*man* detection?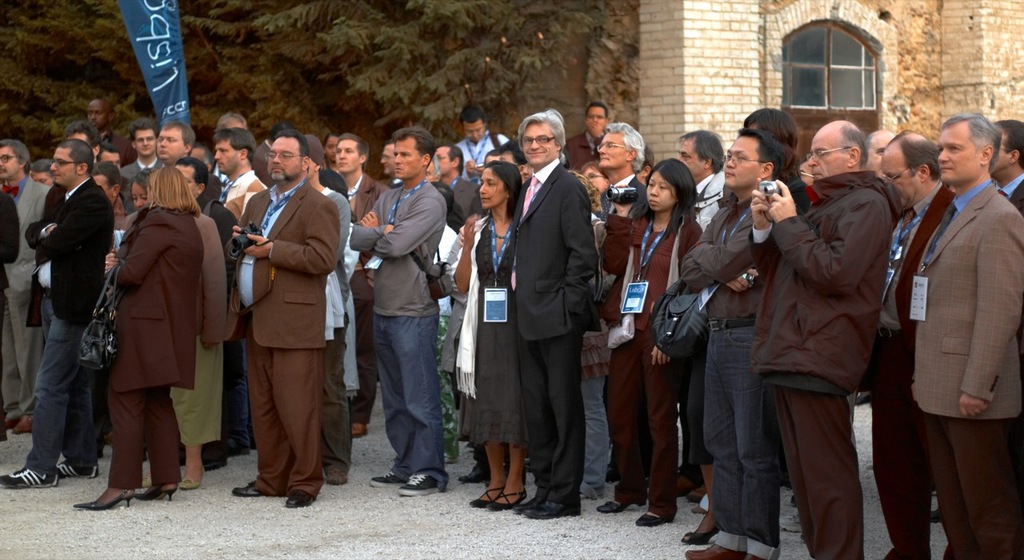
378,138,400,187
